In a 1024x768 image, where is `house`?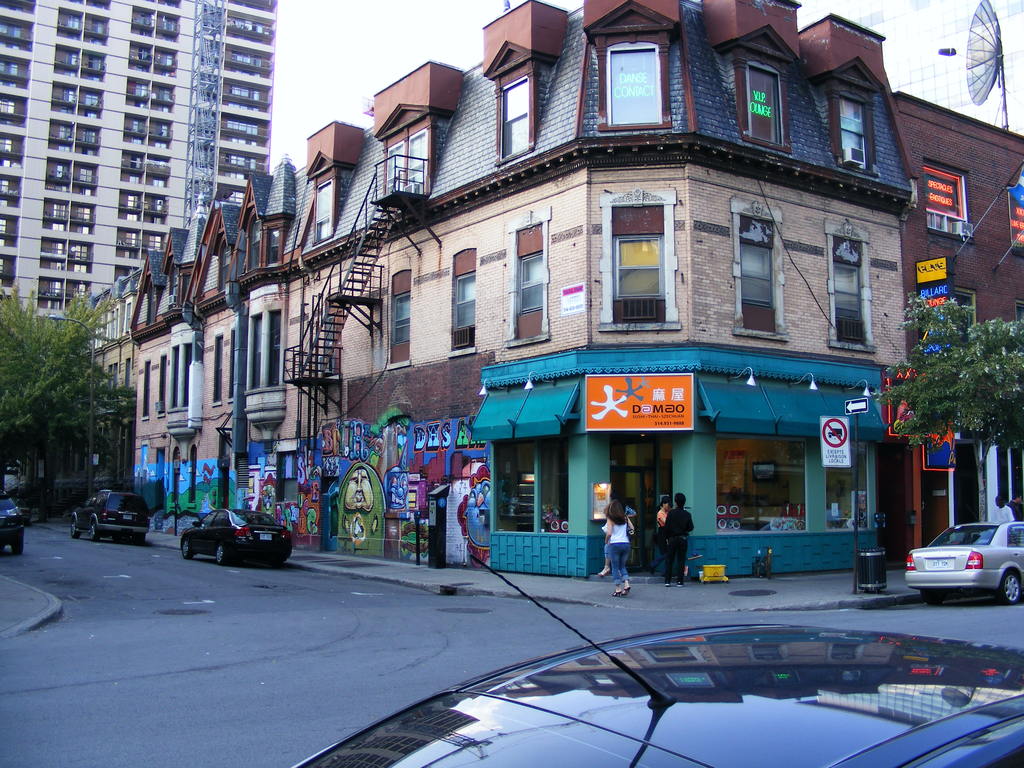
<bbox>284, 0, 899, 573</bbox>.
